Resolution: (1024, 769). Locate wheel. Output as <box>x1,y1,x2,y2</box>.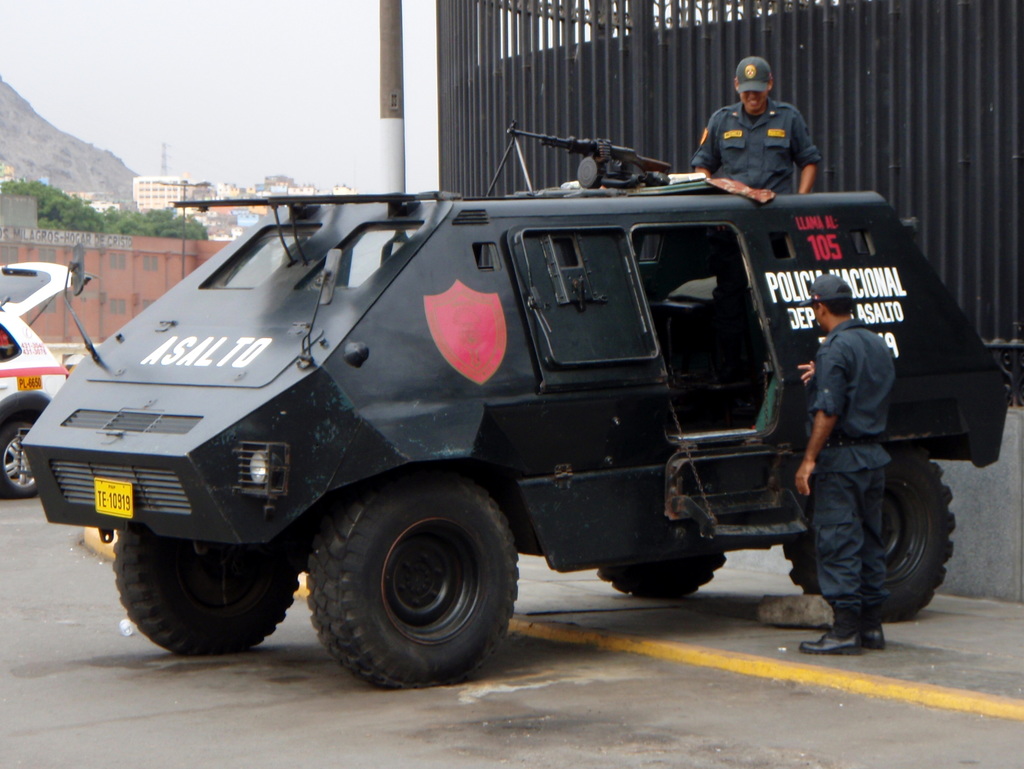
<box>302,477,522,689</box>.
